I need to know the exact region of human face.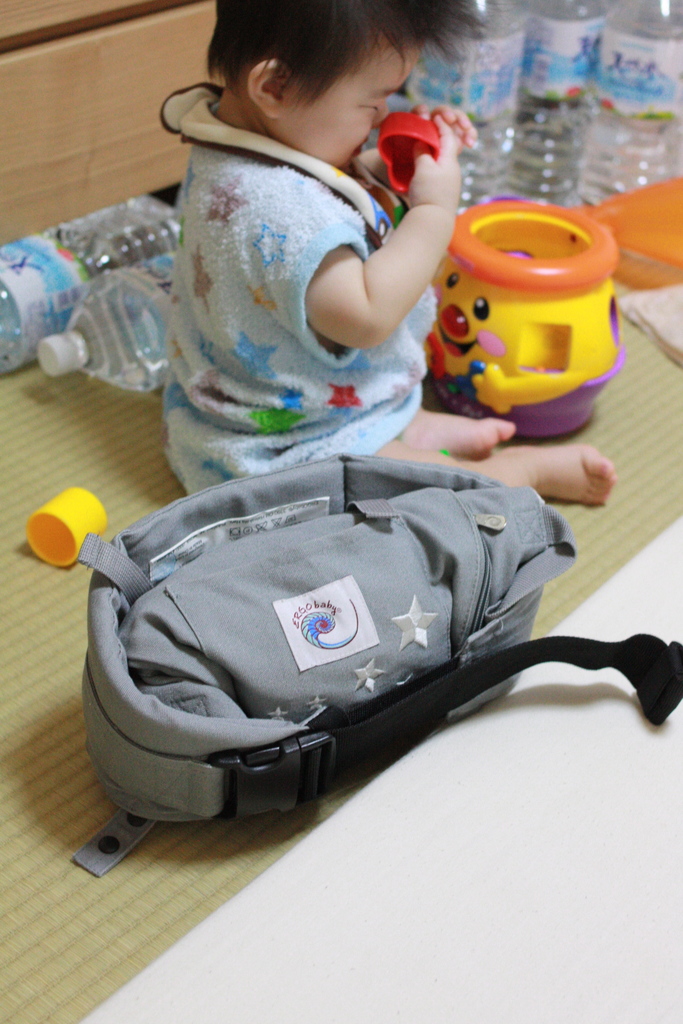
Region: 279 36 424 167.
